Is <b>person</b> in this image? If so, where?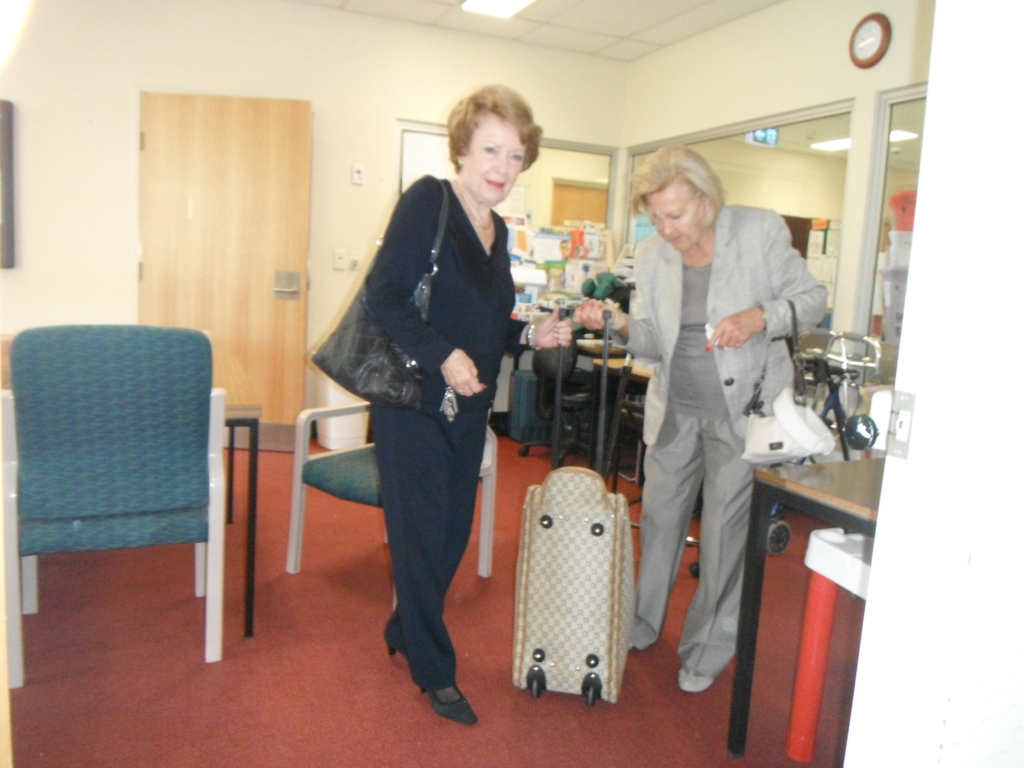
Yes, at <bbox>567, 135, 831, 691</bbox>.
